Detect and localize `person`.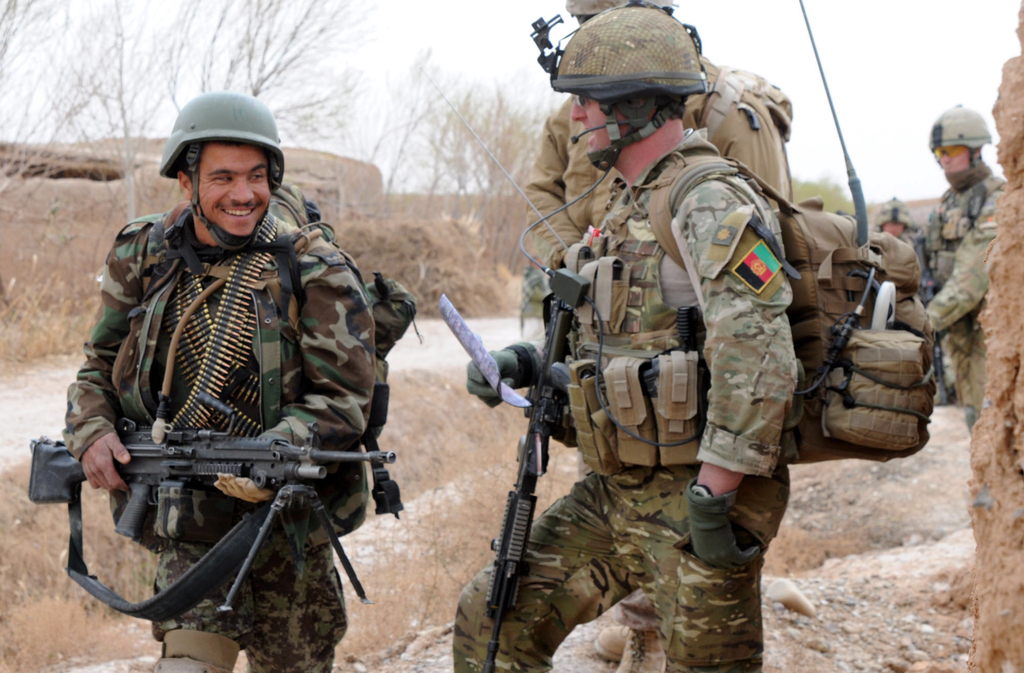
Localized at (868, 192, 929, 239).
